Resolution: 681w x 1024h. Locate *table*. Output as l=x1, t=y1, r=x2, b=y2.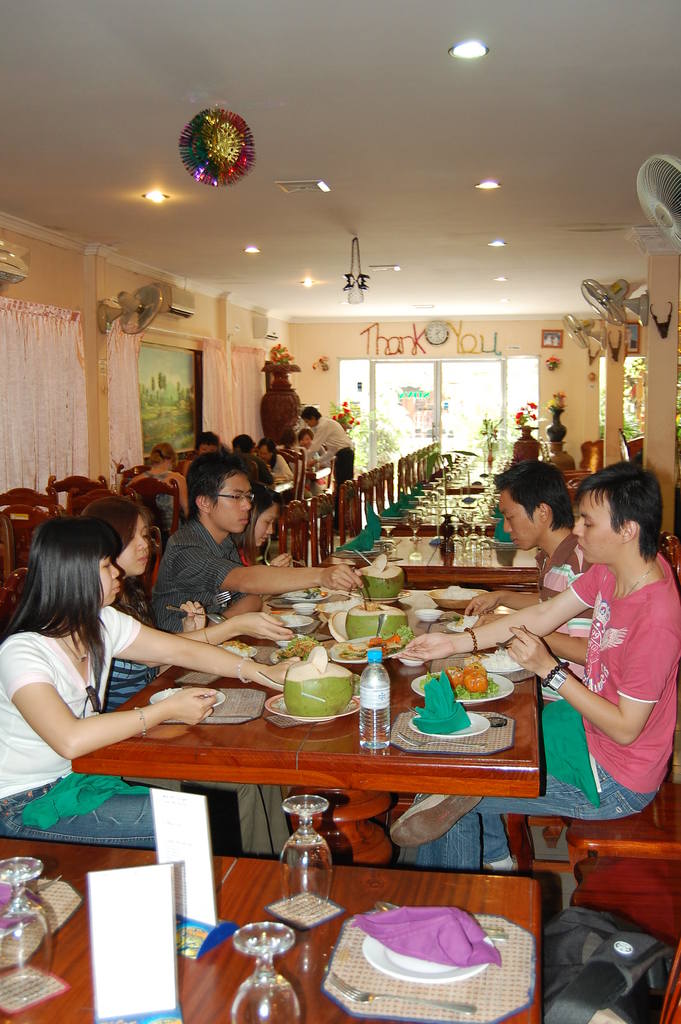
l=2, t=824, r=545, b=1023.
